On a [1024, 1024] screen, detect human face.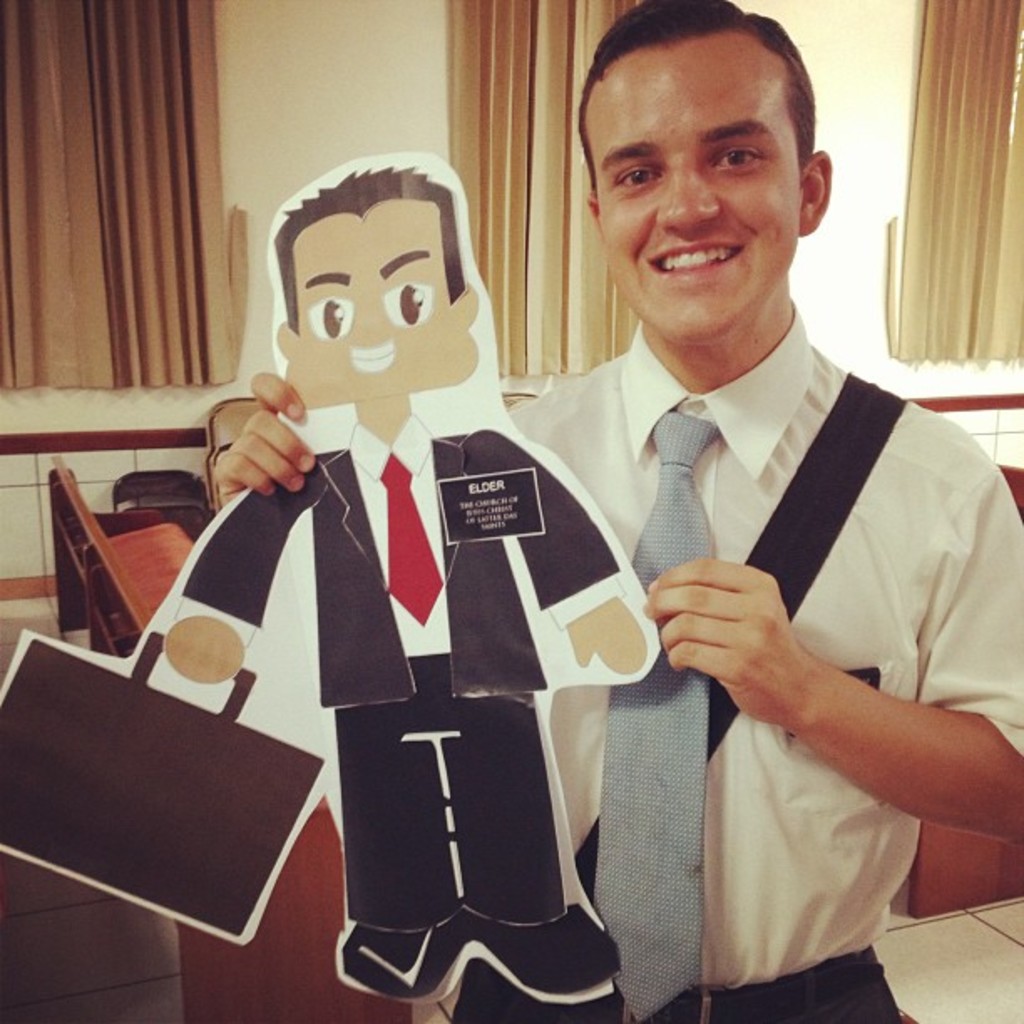
278:216:484:402.
